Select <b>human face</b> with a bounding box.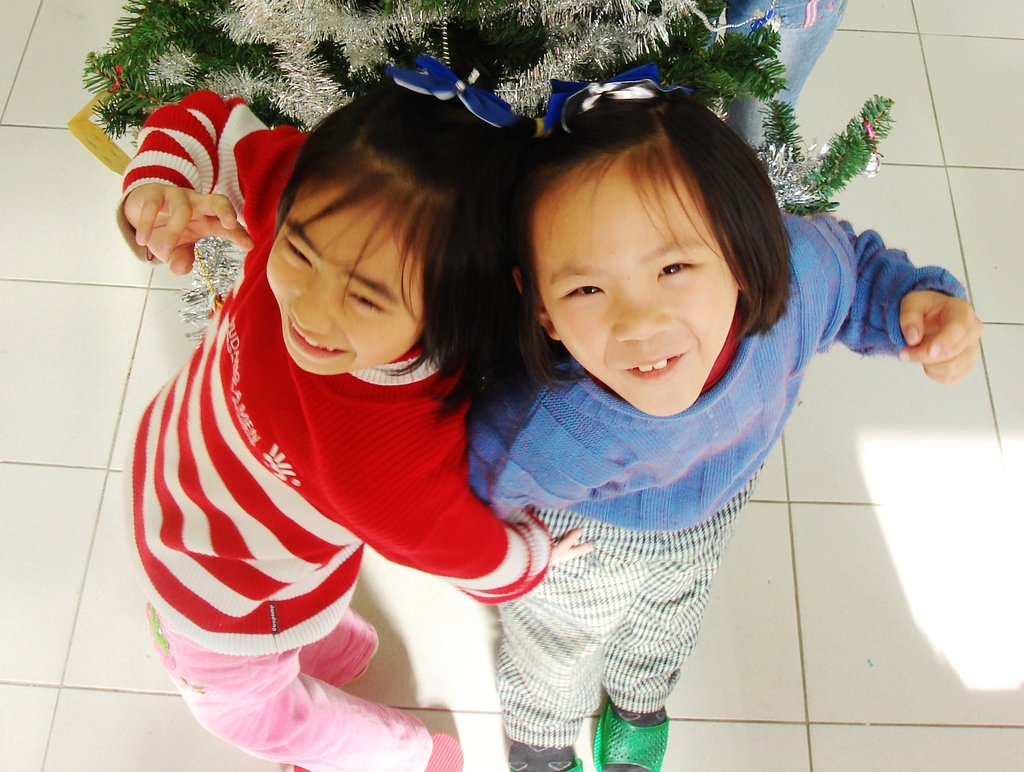
x1=535, y1=155, x2=735, y2=415.
